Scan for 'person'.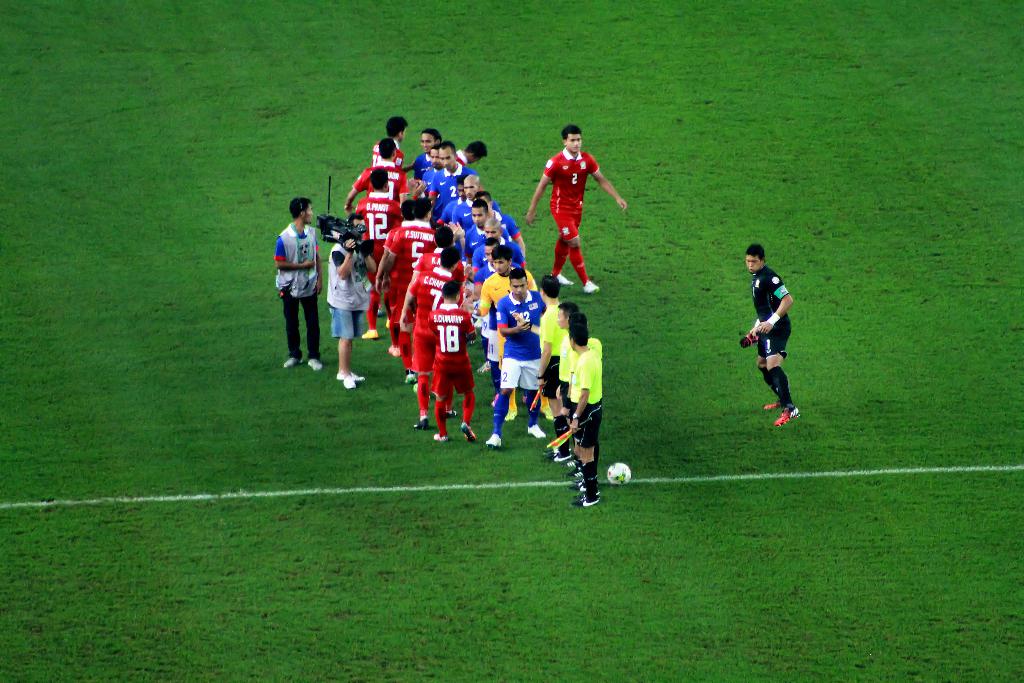
Scan result: l=322, t=209, r=379, b=395.
